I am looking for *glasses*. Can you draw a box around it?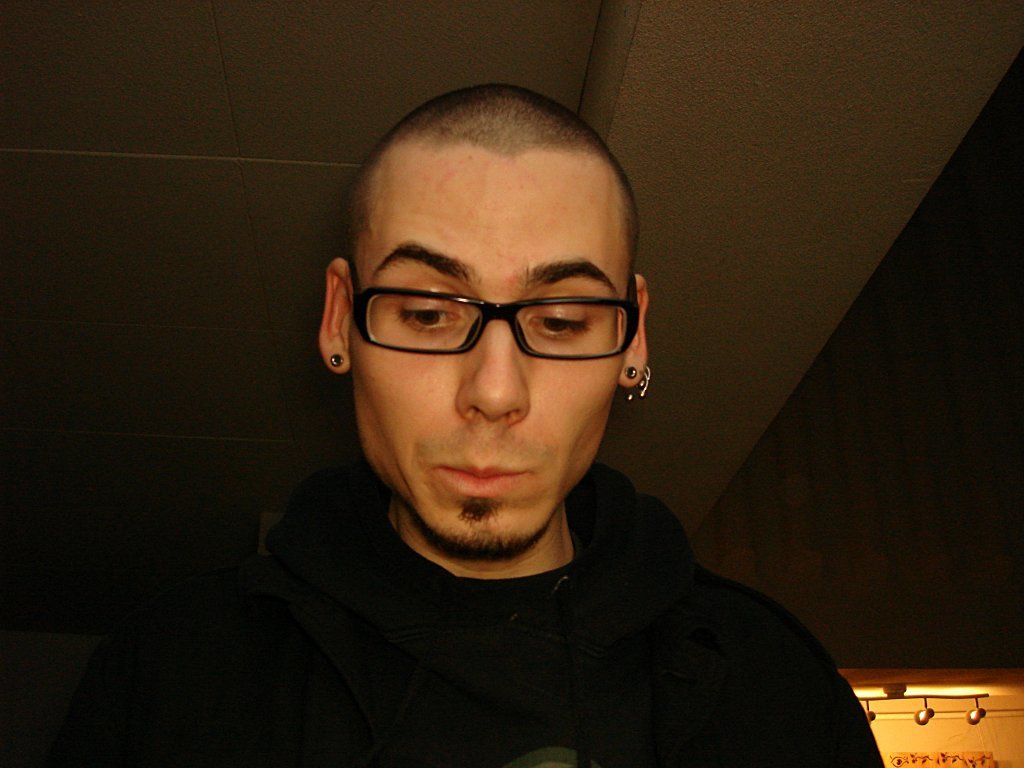
Sure, the bounding box is x1=333 y1=267 x2=640 y2=367.
